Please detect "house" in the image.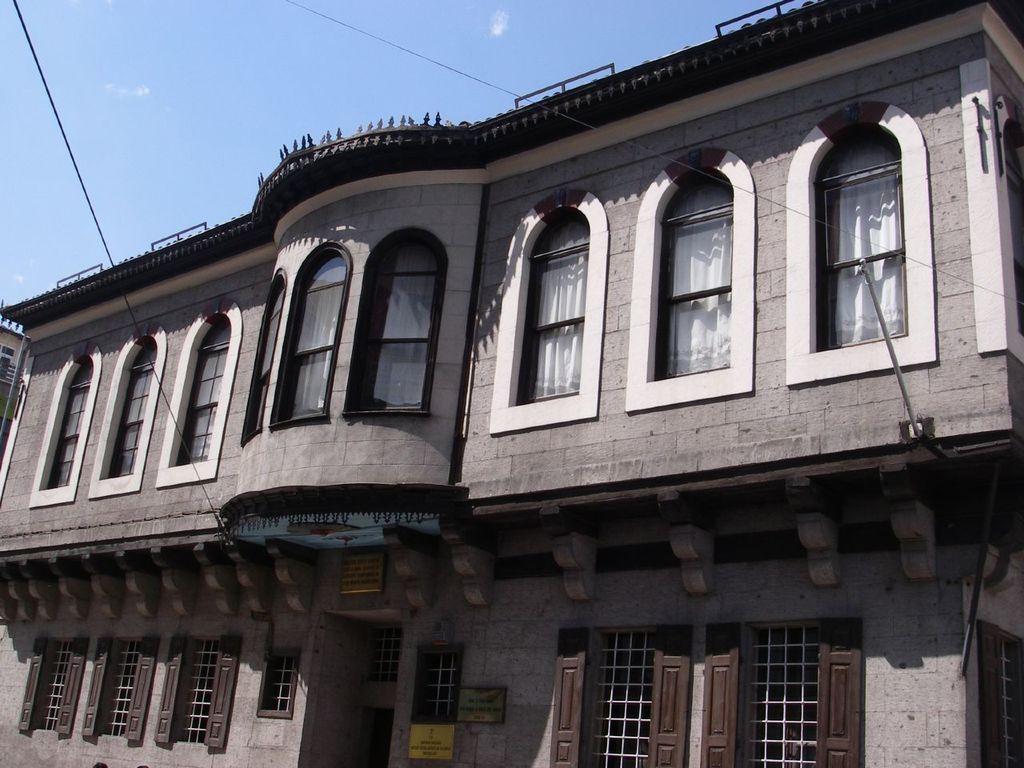
(0, 9, 1023, 756).
